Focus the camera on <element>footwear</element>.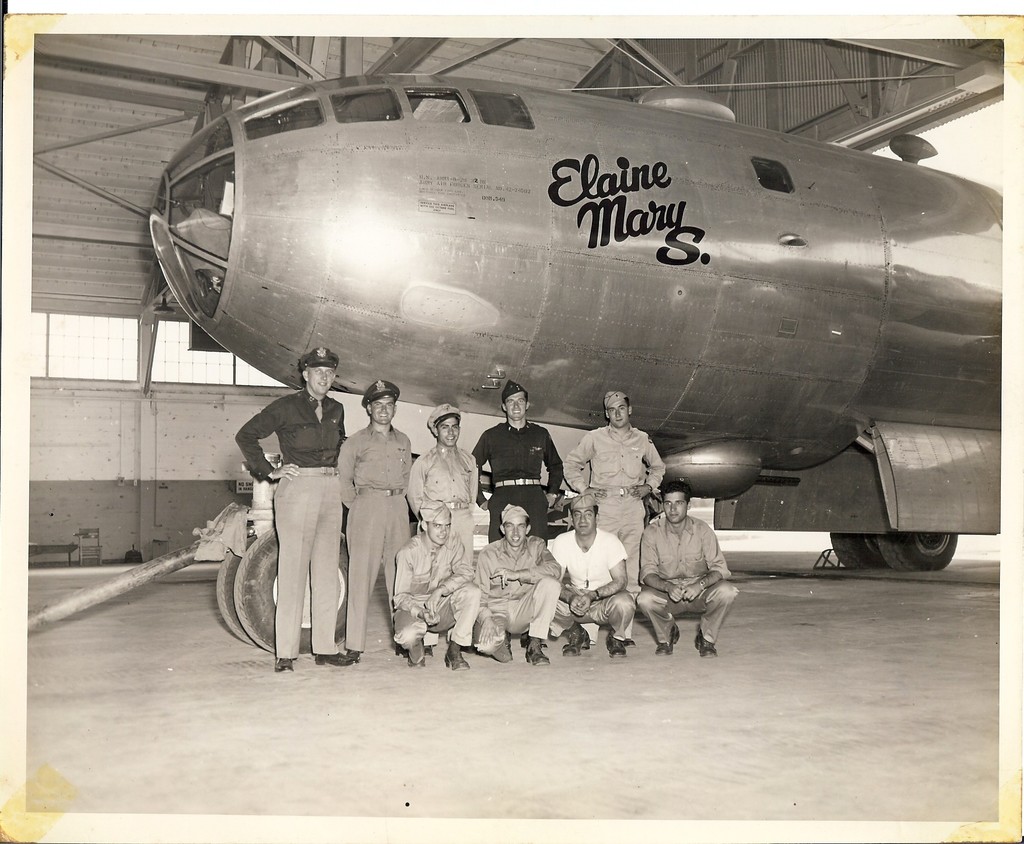
Focus region: locate(608, 633, 626, 656).
